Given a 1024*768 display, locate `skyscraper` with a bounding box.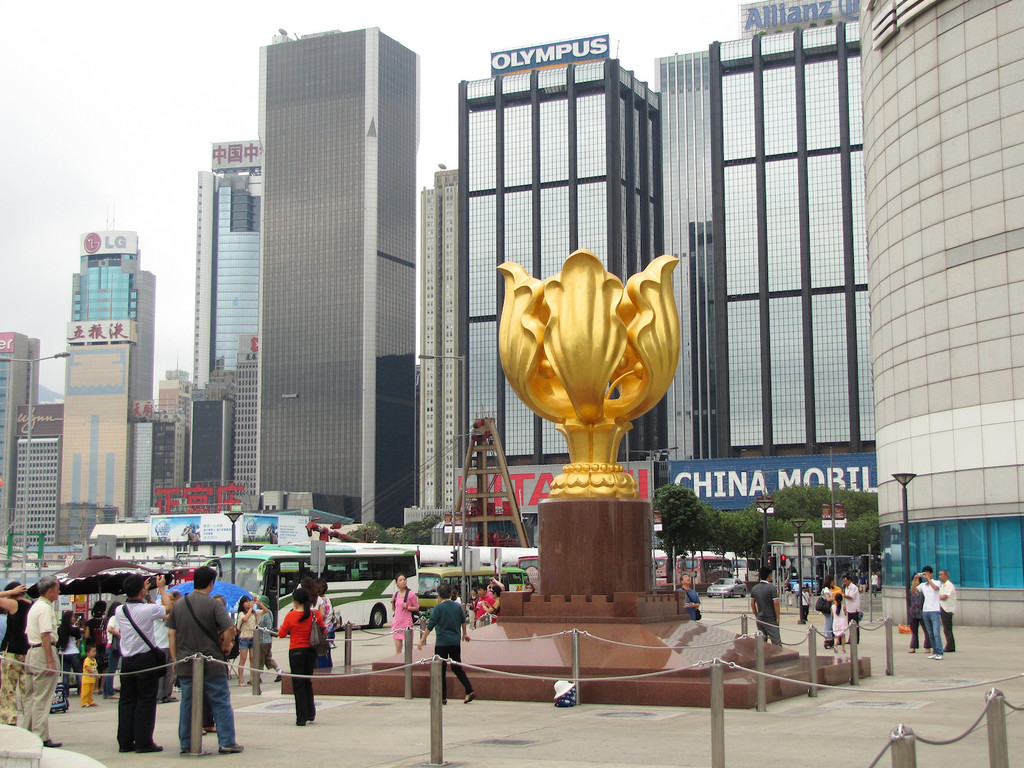
Located: bbox(858, 0, 1023, 637).
